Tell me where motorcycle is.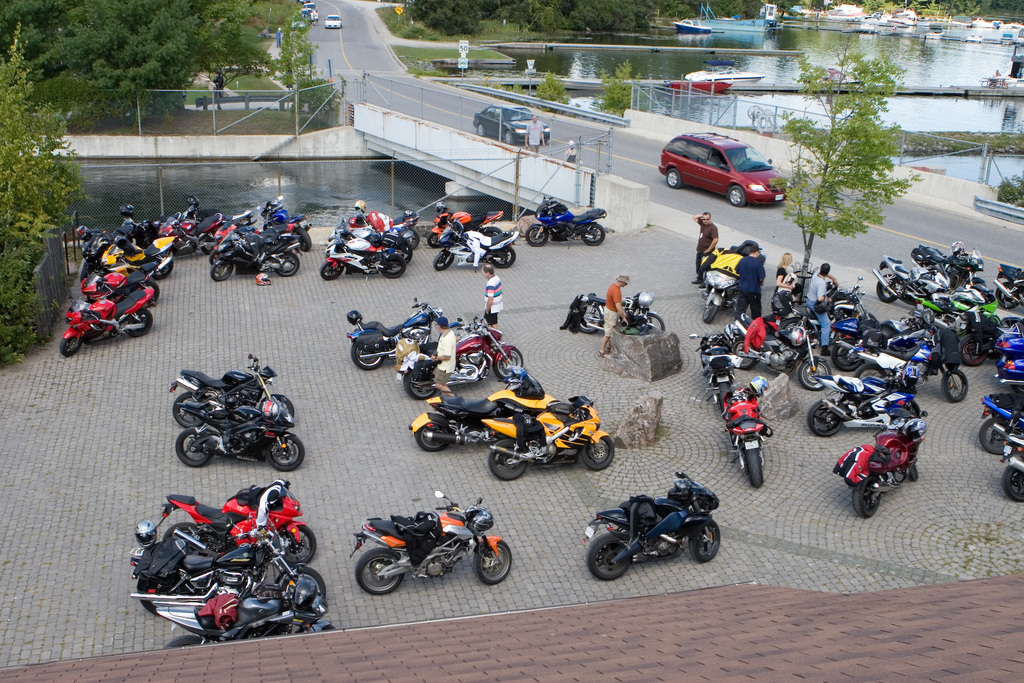
motorcycle is at 397/313/527/402.
